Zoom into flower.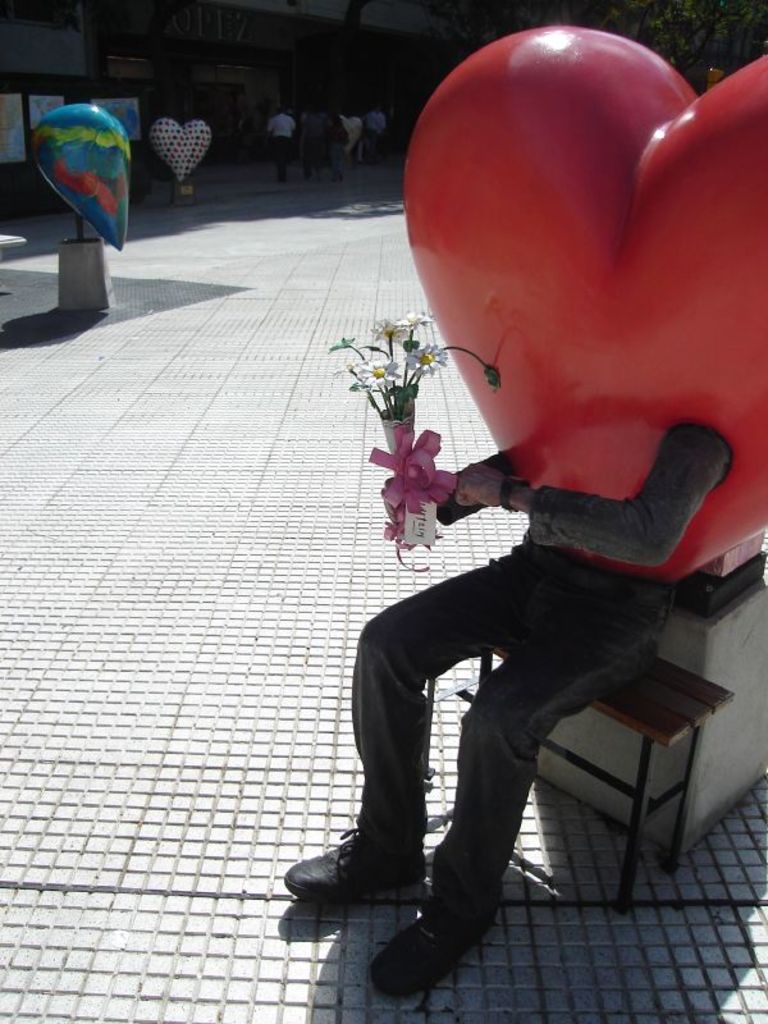
Zoom target: BBox(398, 307, 434, 329).
